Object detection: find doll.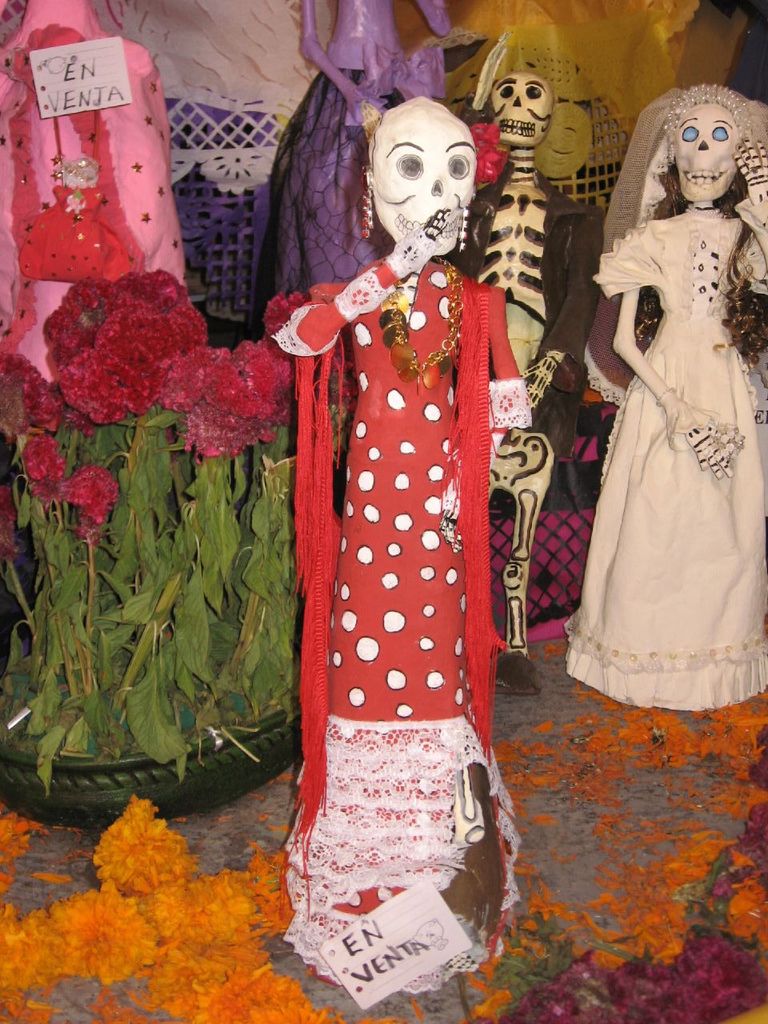
[3,2,188,371].
